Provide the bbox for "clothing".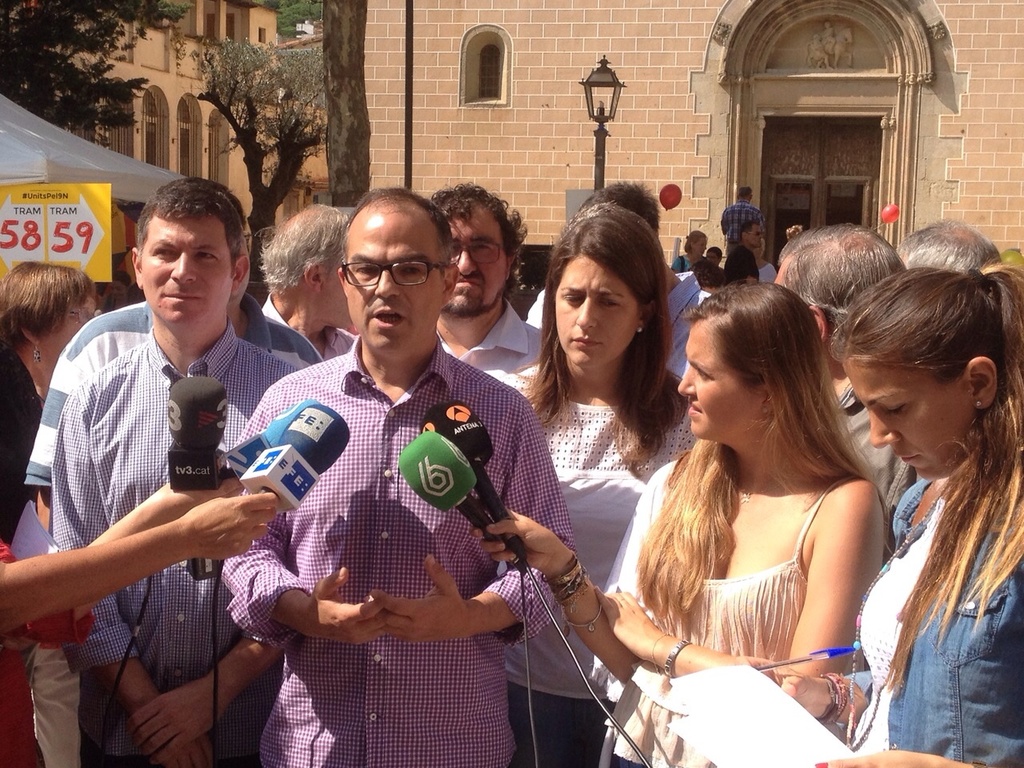
box=[252, 286, 357, 374].
